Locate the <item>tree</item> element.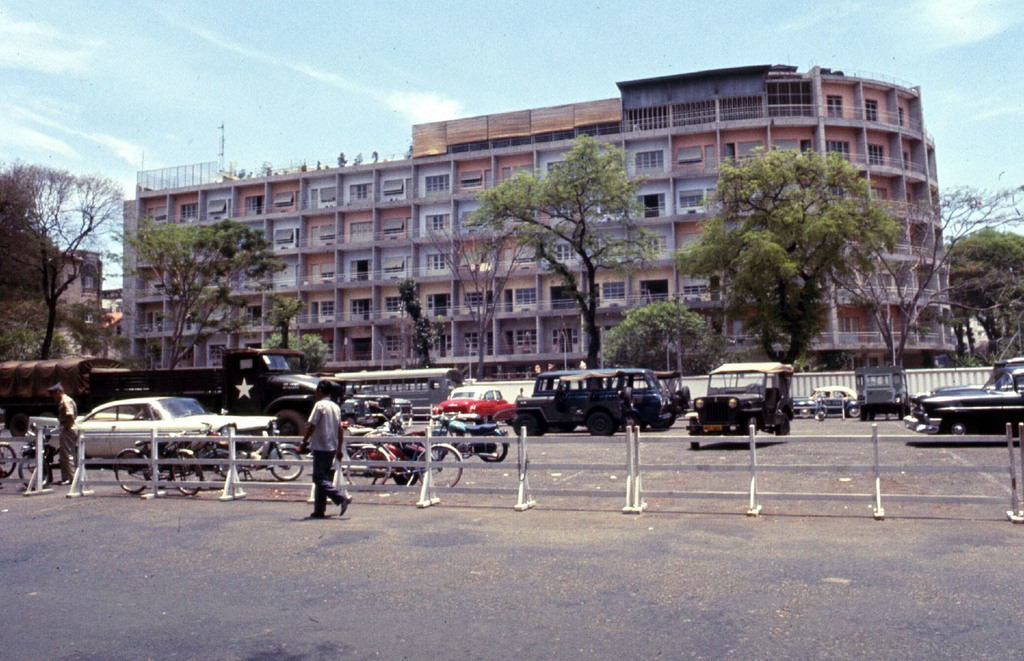
Element bbox: BBox(7, 139, 115, 376).
